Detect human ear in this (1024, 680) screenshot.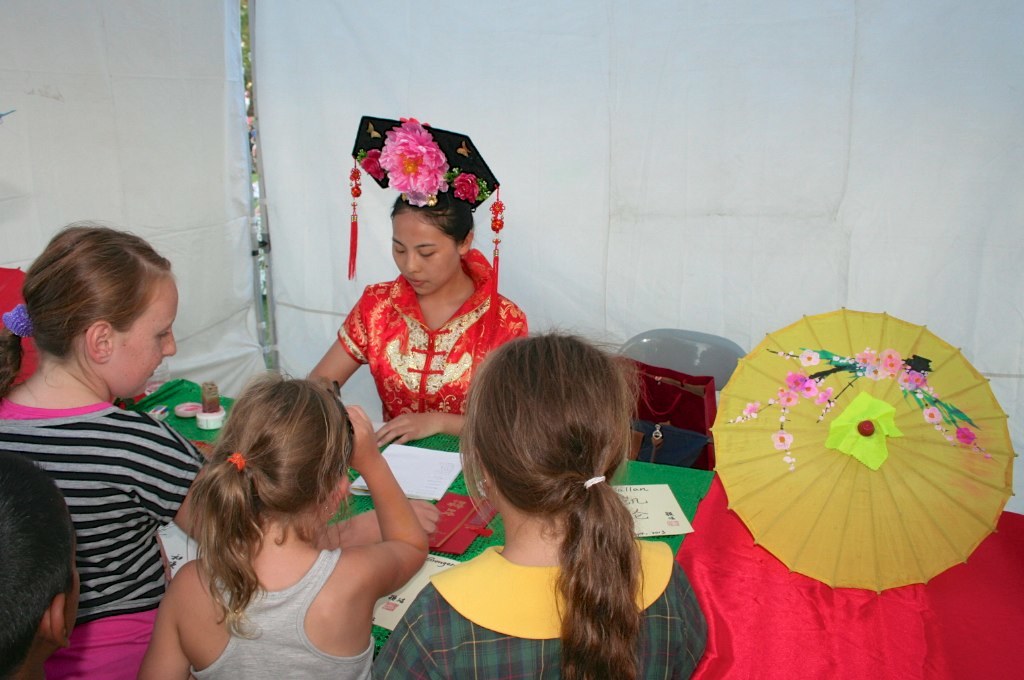
Detection: [318,474,348,522].
